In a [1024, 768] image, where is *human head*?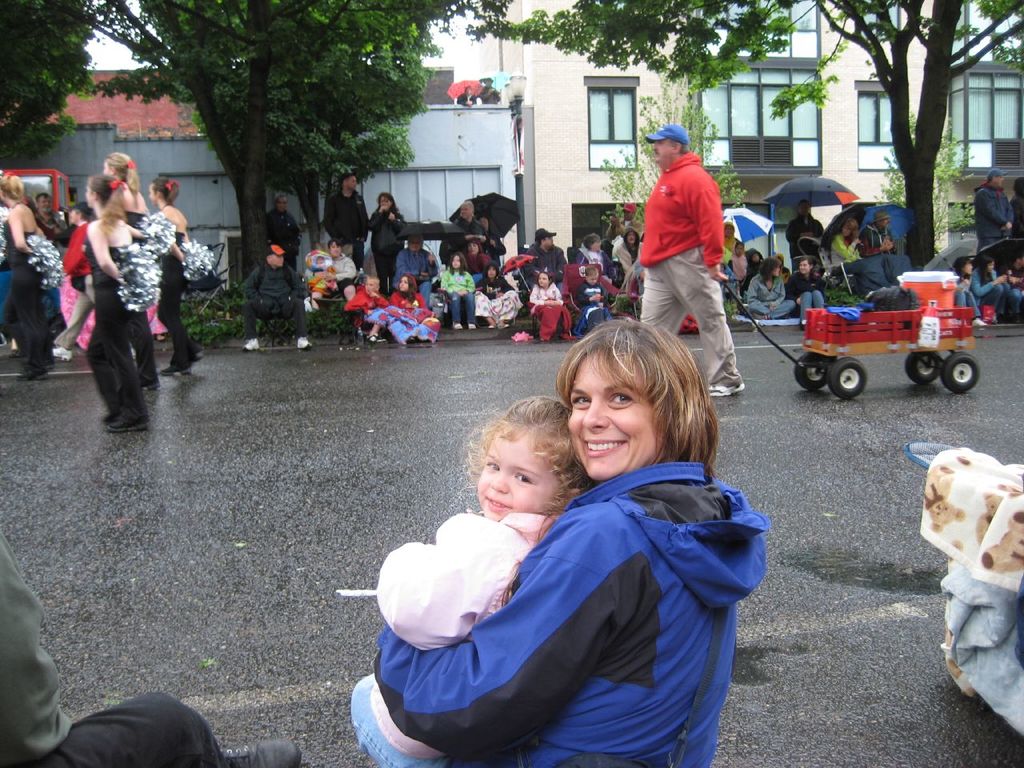
341 174 358 193.
